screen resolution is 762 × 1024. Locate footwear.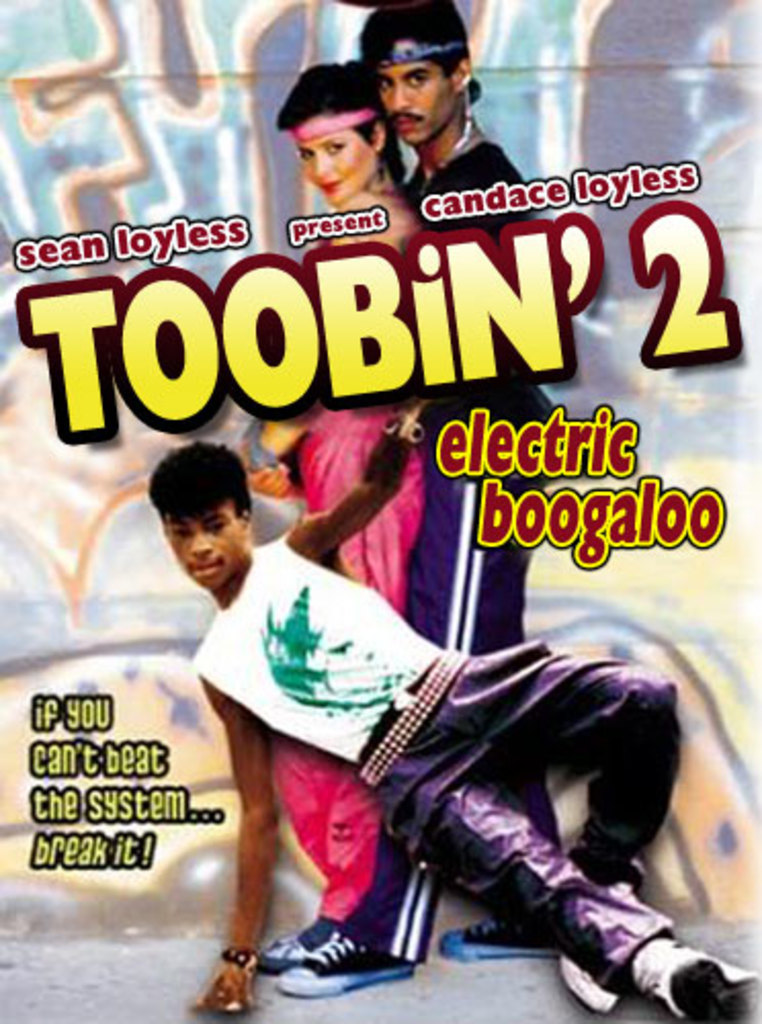
<region>258, 915, 340, 977</region>.
